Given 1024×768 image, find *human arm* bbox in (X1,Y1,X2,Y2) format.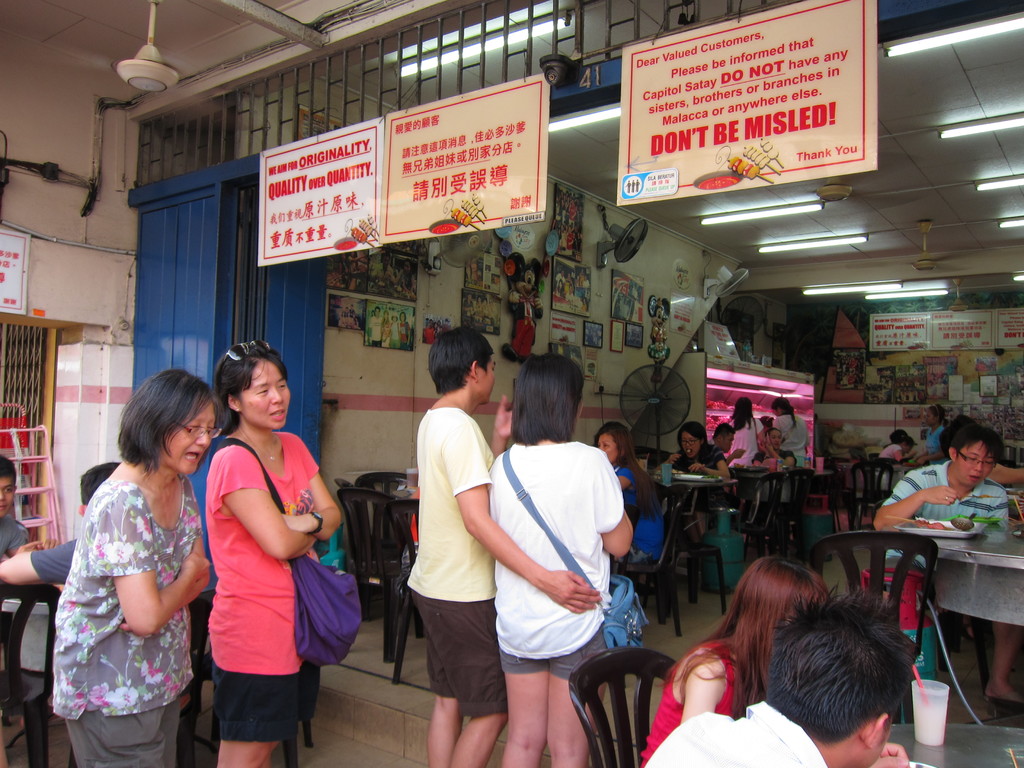
(284,435,344,540).
